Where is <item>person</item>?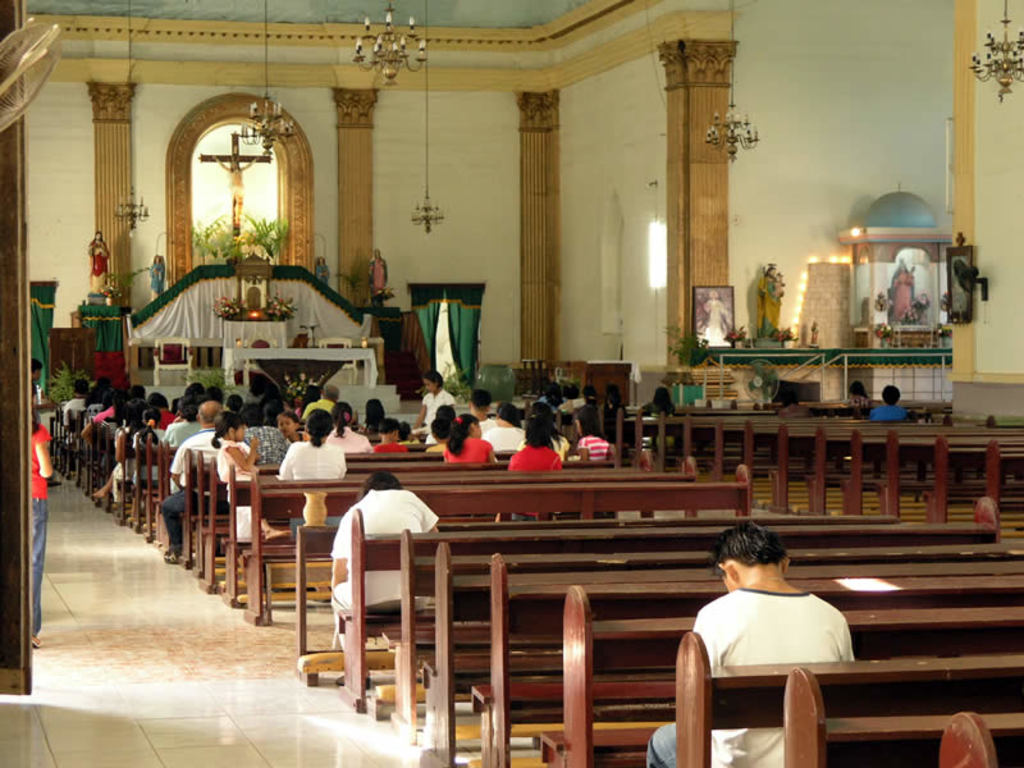
x1=27, y1=399, x2=50, y2=652.
